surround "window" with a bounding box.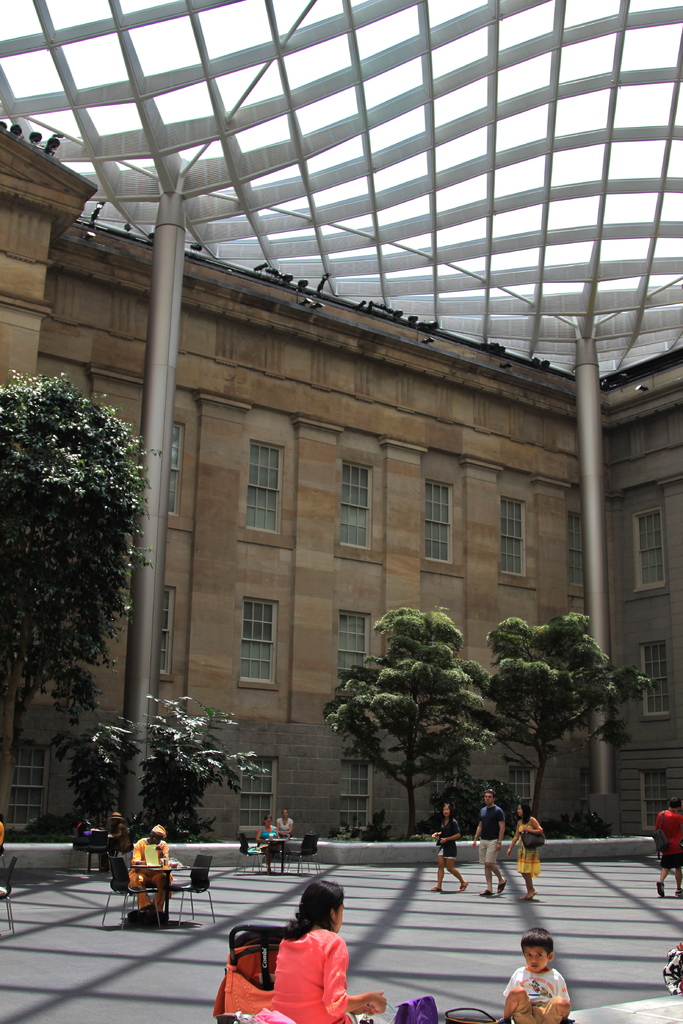
<region>633, 509, 661, 593</region>.
